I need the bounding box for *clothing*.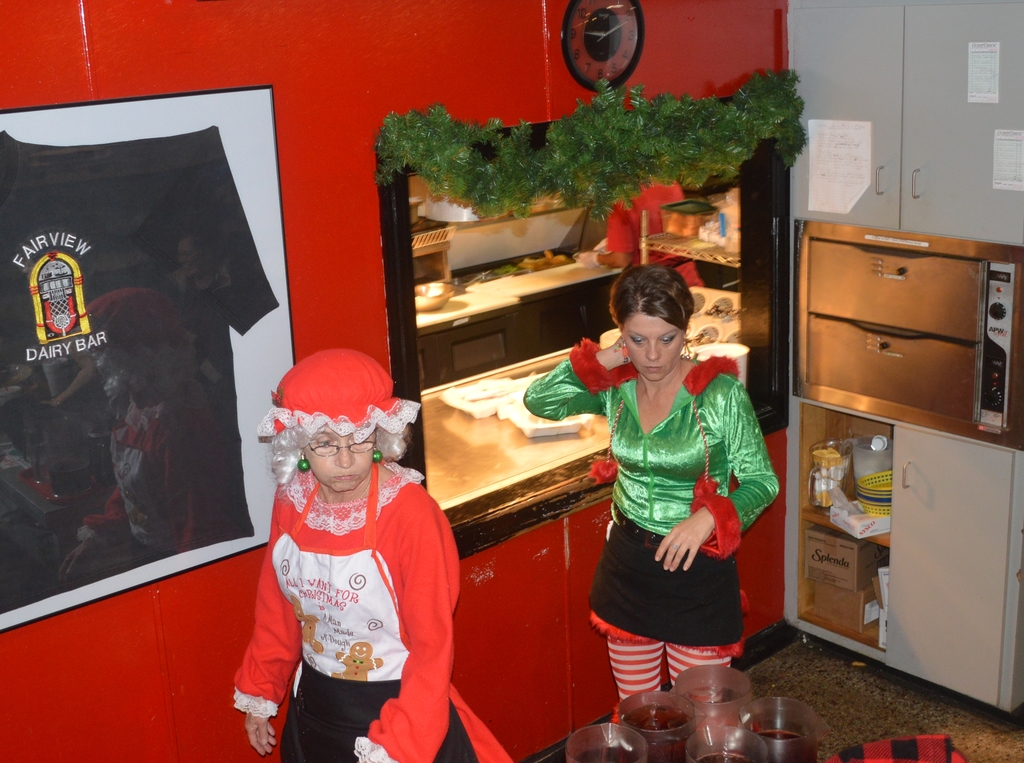
Here it is: detection(248, 422, 461, 730).
